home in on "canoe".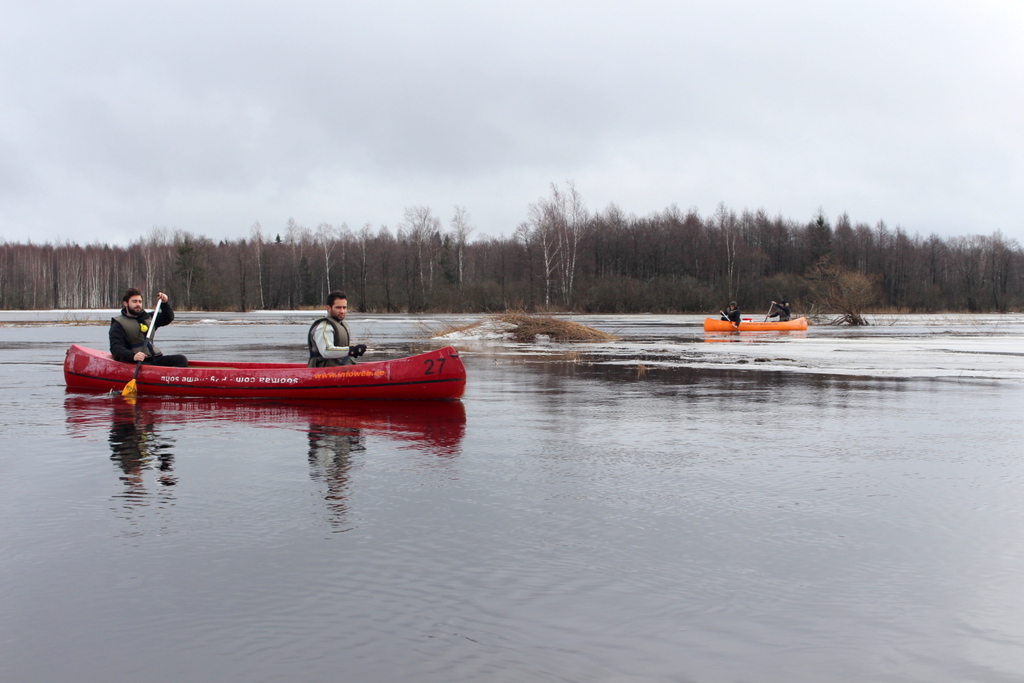
Homed in at 71,345,467,391.
